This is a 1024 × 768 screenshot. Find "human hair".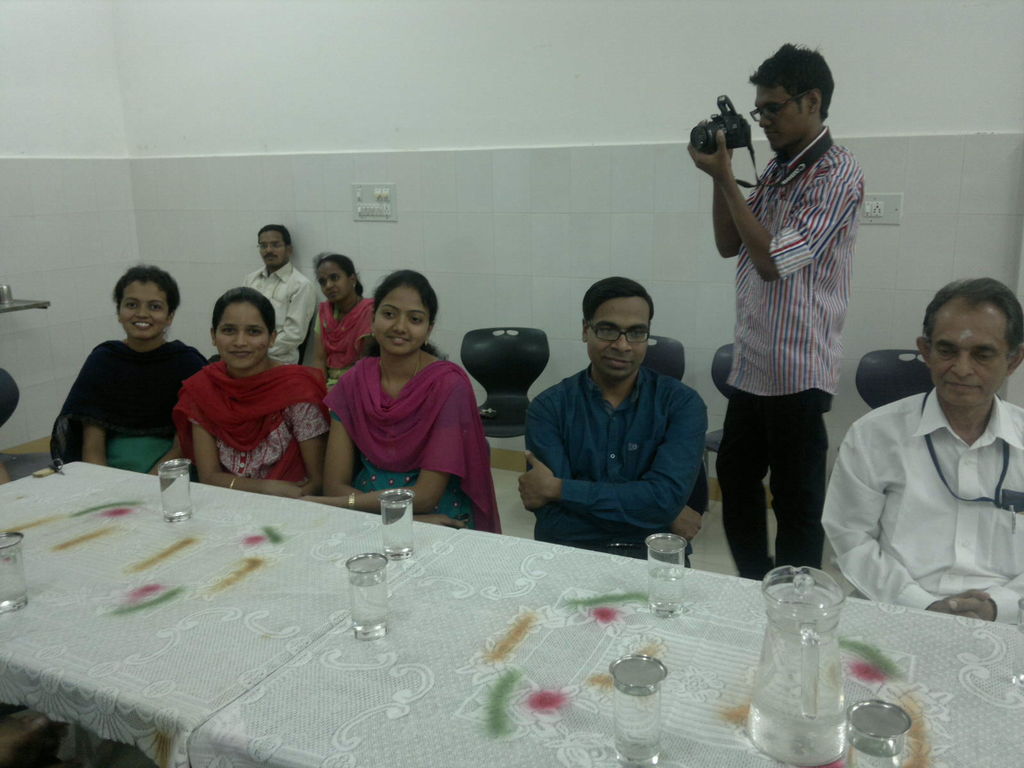
Bounding box: [x1=112, y1=260, x2=182, y2=321].
